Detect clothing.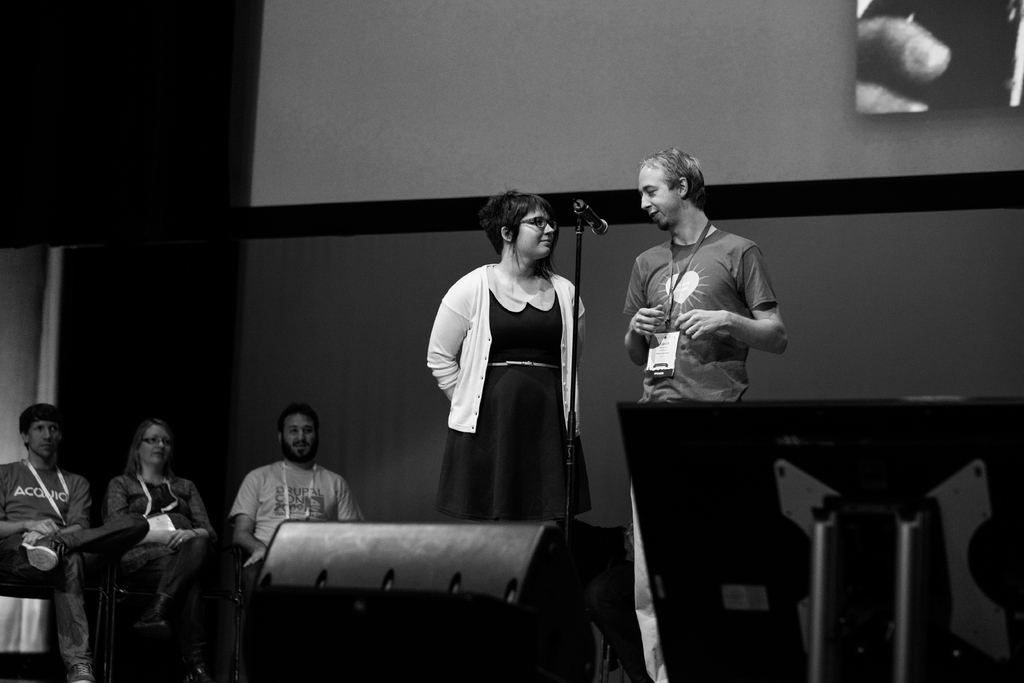
Detected at 0,462,154,661.
